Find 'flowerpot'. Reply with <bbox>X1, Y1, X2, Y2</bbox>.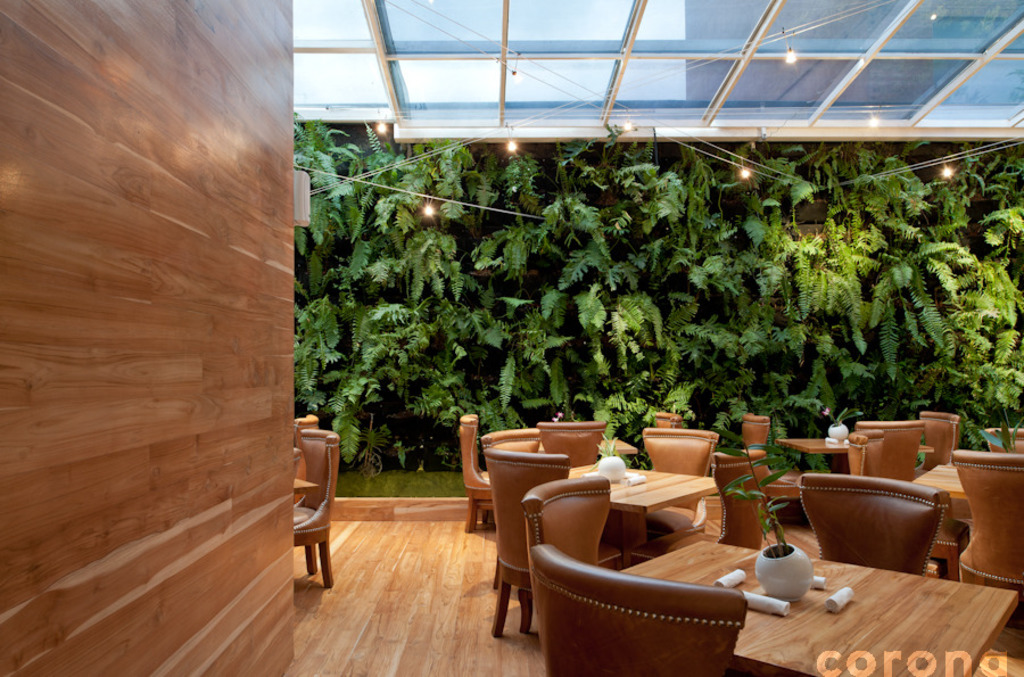
<bbox>824, 423, 851, 441</bbox>.
